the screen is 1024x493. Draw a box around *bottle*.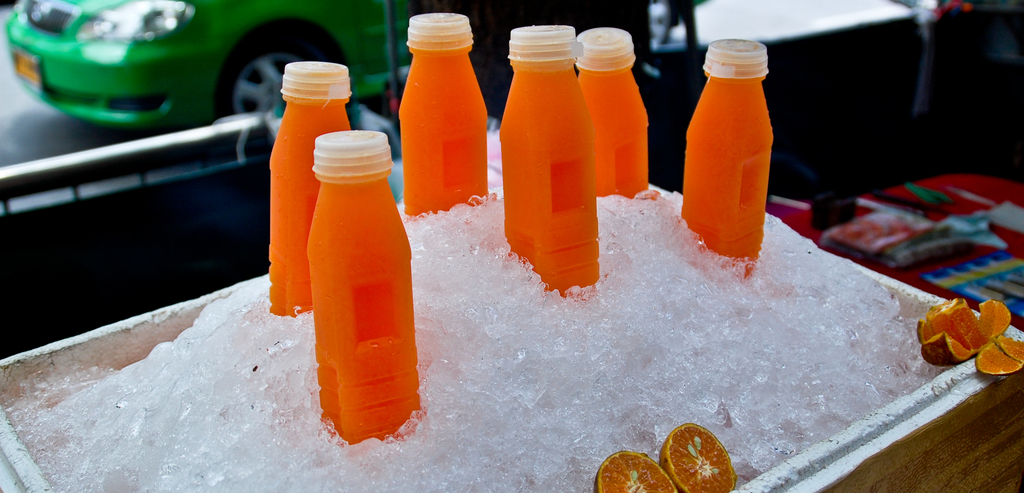
bbox(568, 15, 660, 198).
